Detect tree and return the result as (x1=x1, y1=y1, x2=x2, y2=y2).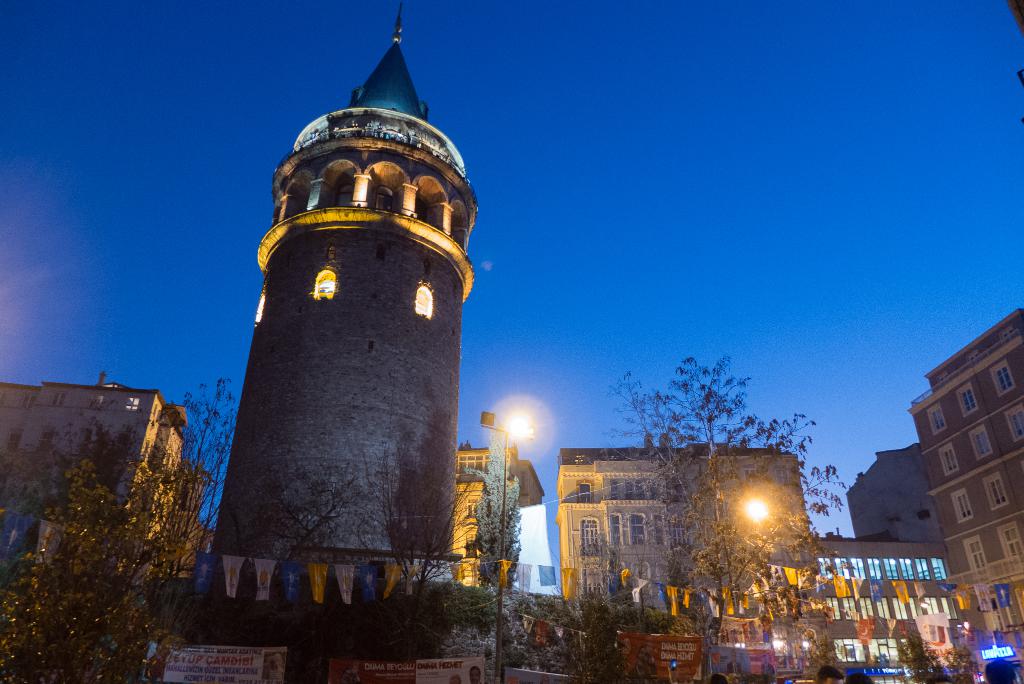
(x1=597, y1=354, x2=842, y2=619).
